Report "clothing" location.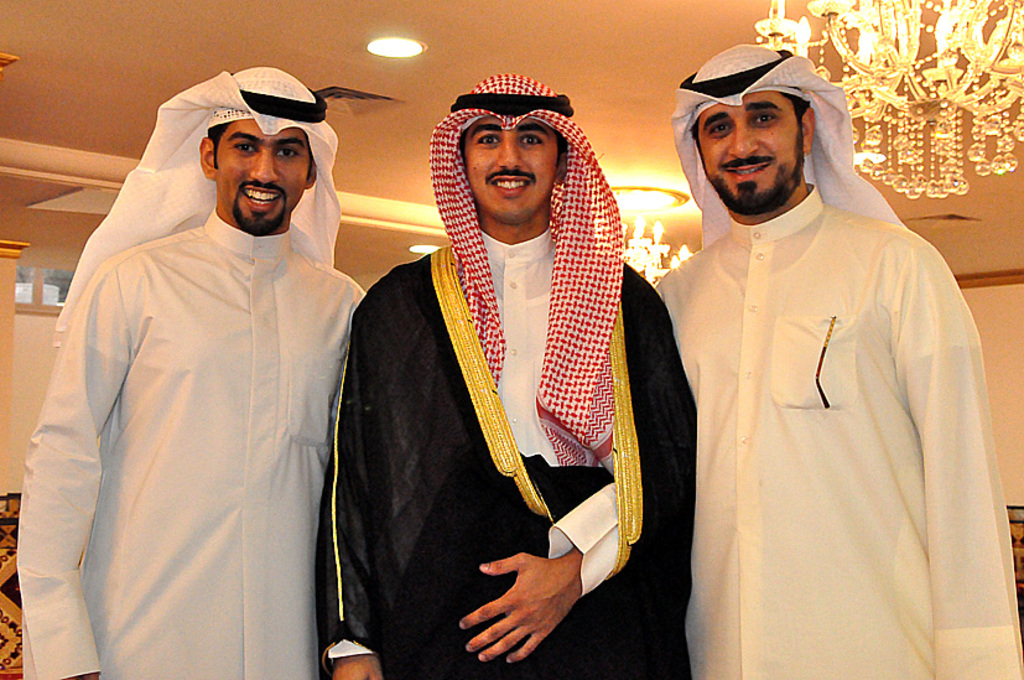
Report: <box>649,43,1023,679</box>.
